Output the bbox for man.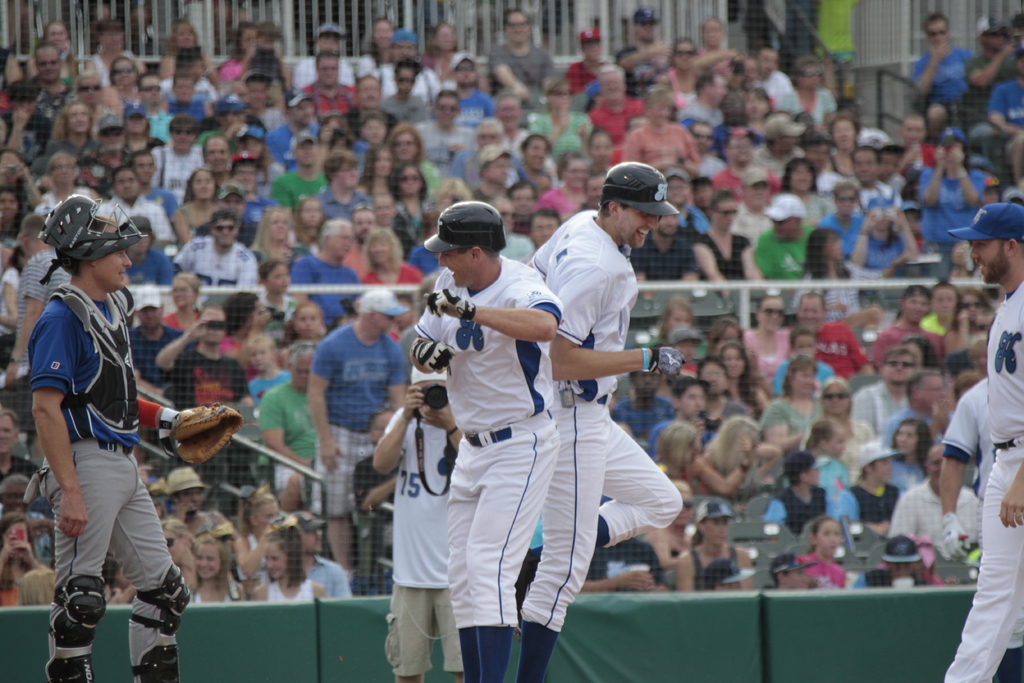
297, 19, 356, 94.
